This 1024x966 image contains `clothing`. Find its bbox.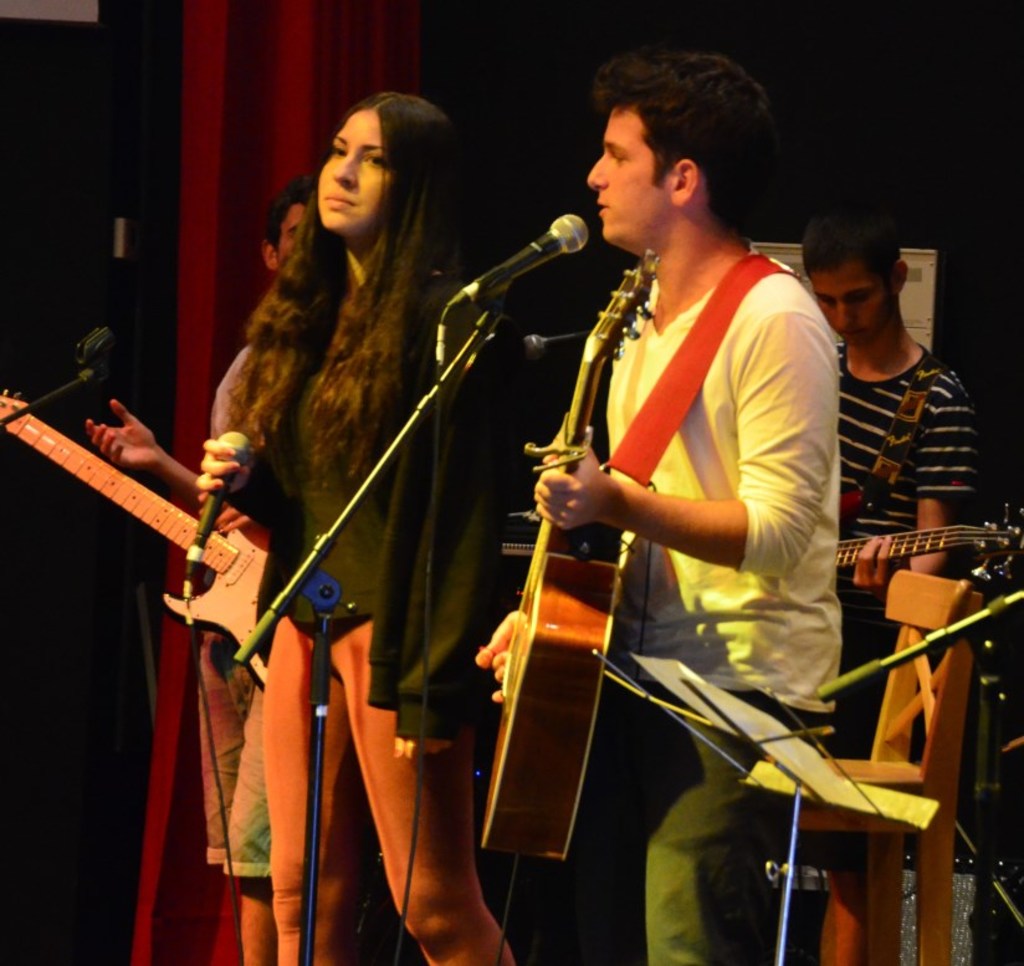
191/114/503/876.
